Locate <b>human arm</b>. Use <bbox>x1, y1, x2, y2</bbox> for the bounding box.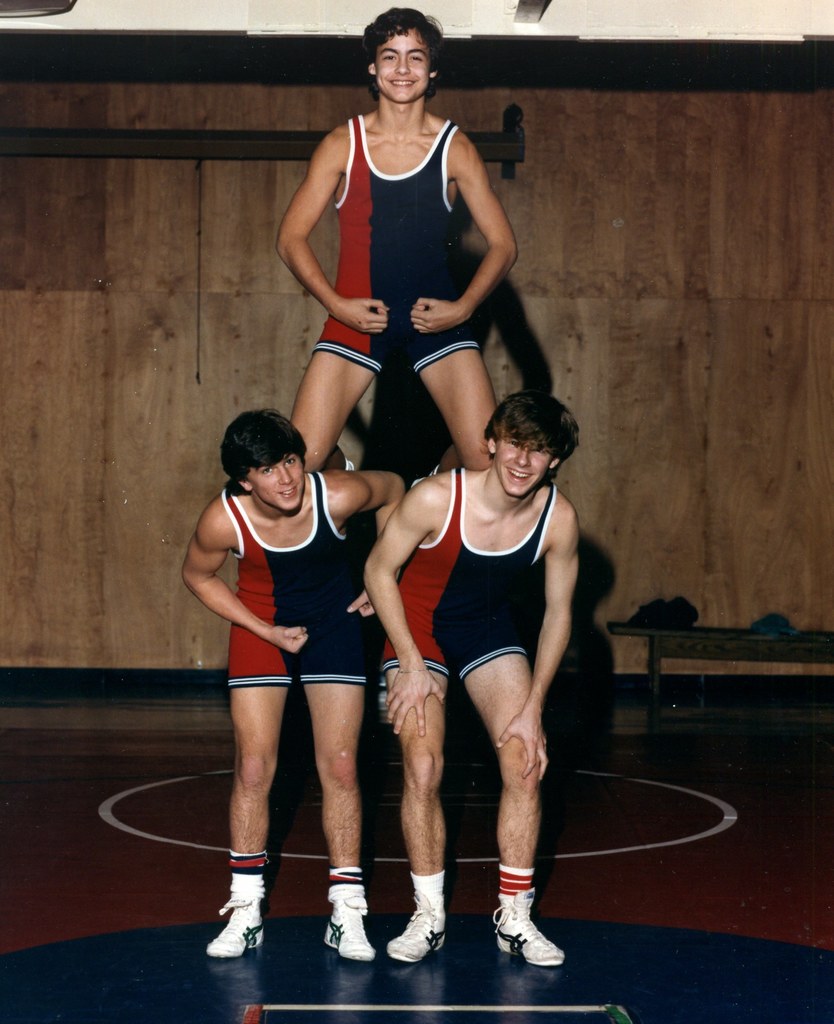
<bbox>184, 494, 253, 665</bbox>.
